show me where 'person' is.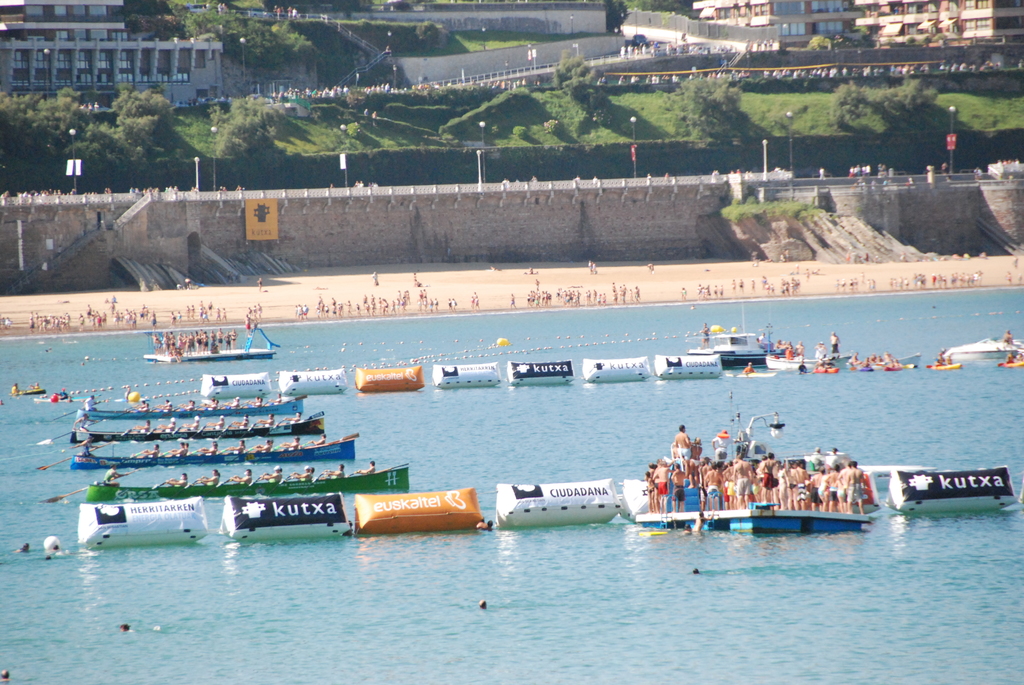
'person' is at 257 407 275 431.
